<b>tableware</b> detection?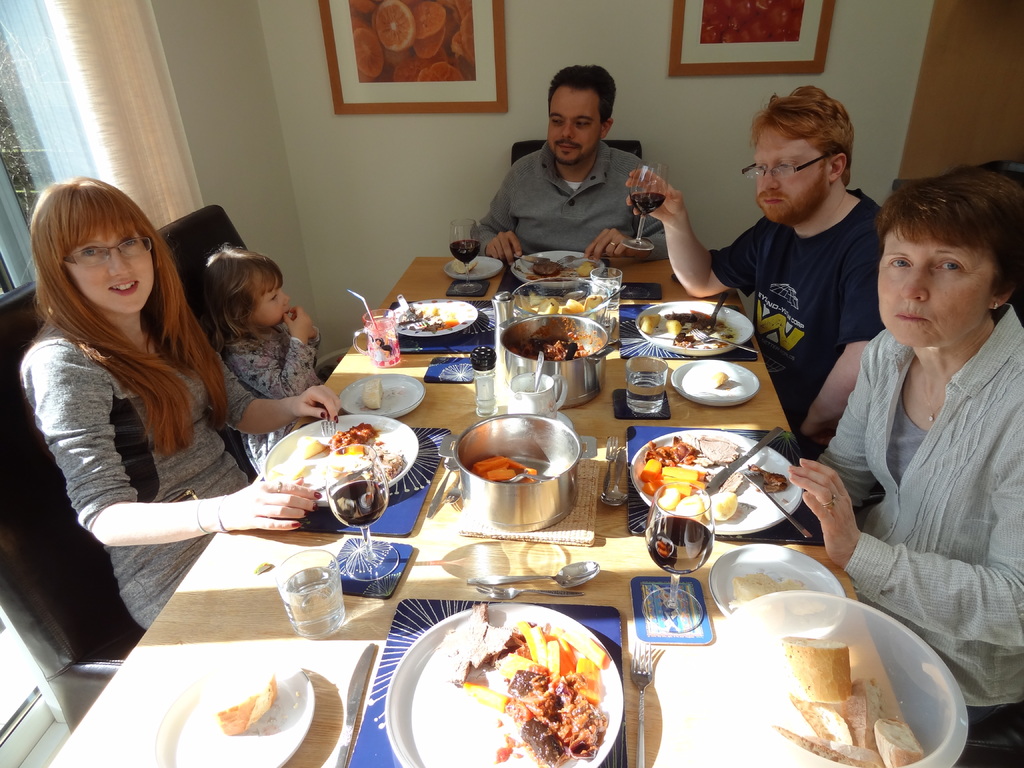
detection(263, 419, 420, 504)
